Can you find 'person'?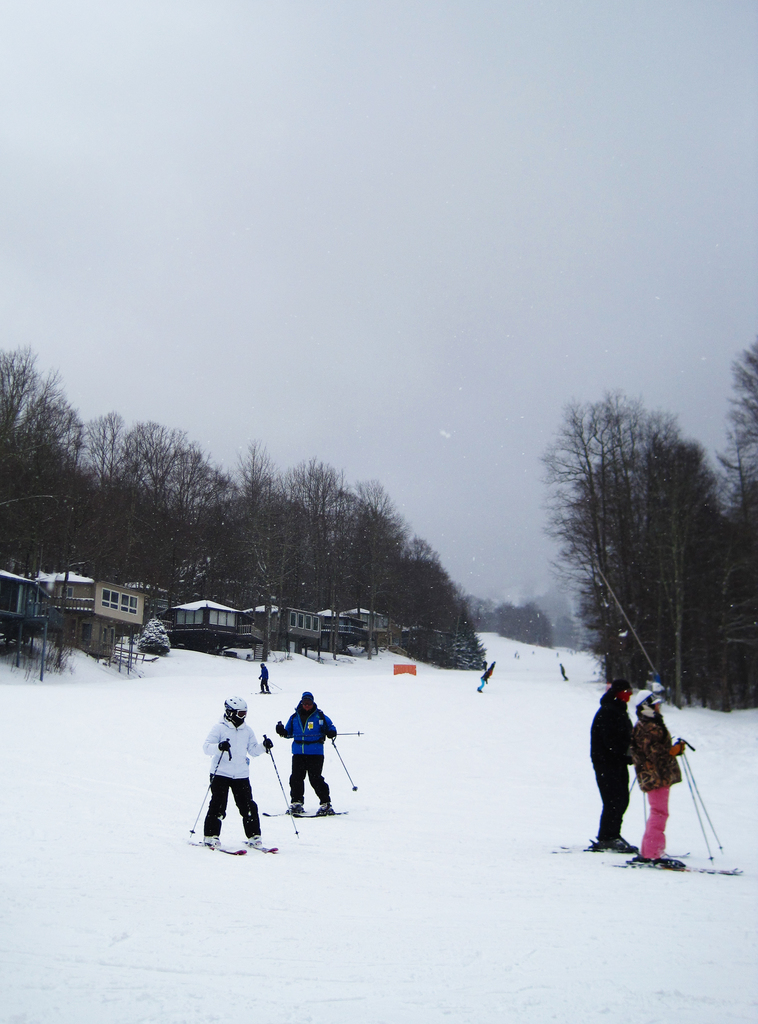
Yes, bounding box: (x1=291, y1=698, x2=347, y2=823).
